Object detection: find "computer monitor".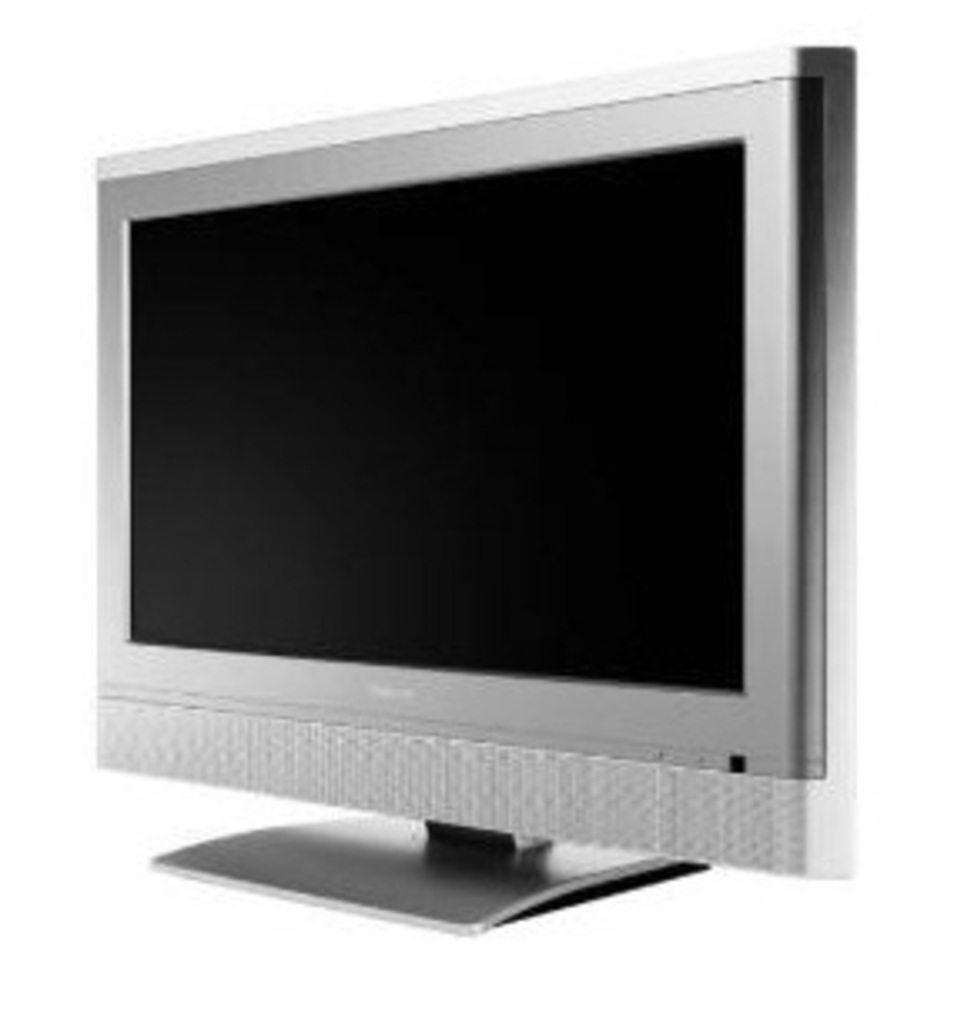
[x1=70, y1=64, x2=907, y2=910].
